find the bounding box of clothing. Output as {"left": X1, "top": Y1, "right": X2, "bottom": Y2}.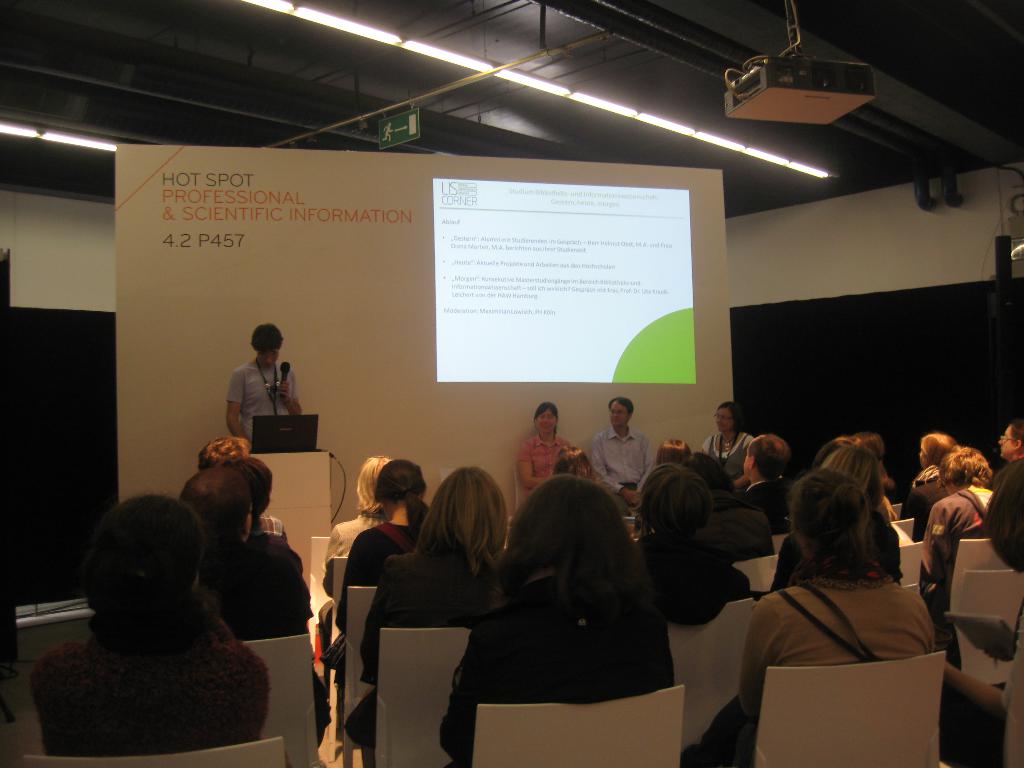
{"left": 700, "top": 428, "right": 765, "bottom": 486}.
